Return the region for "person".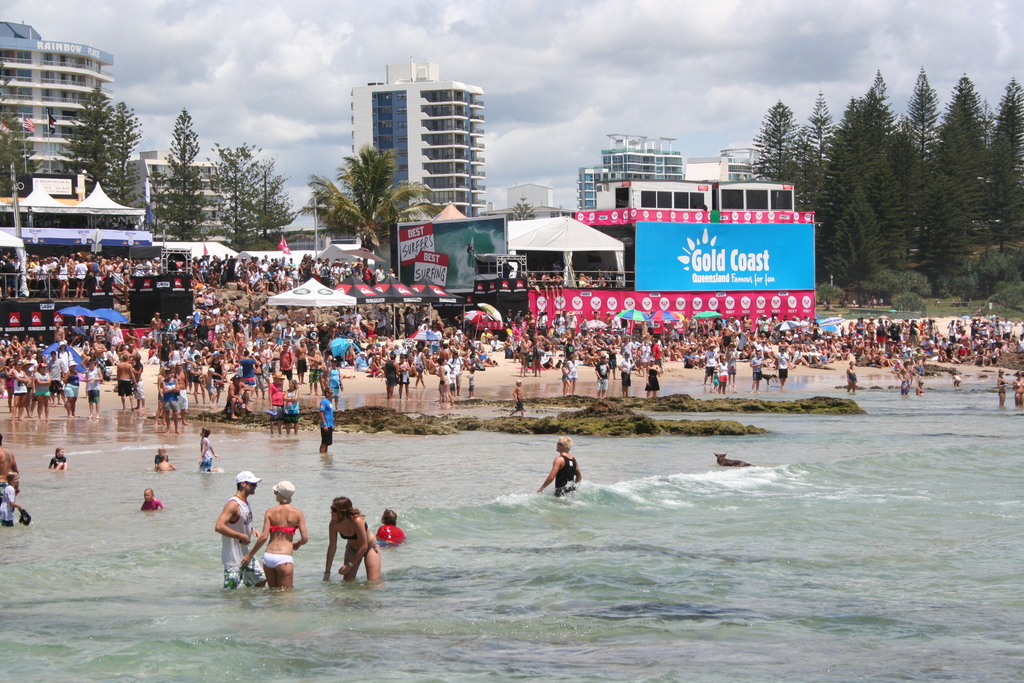
[327, 349, 348, 395].
